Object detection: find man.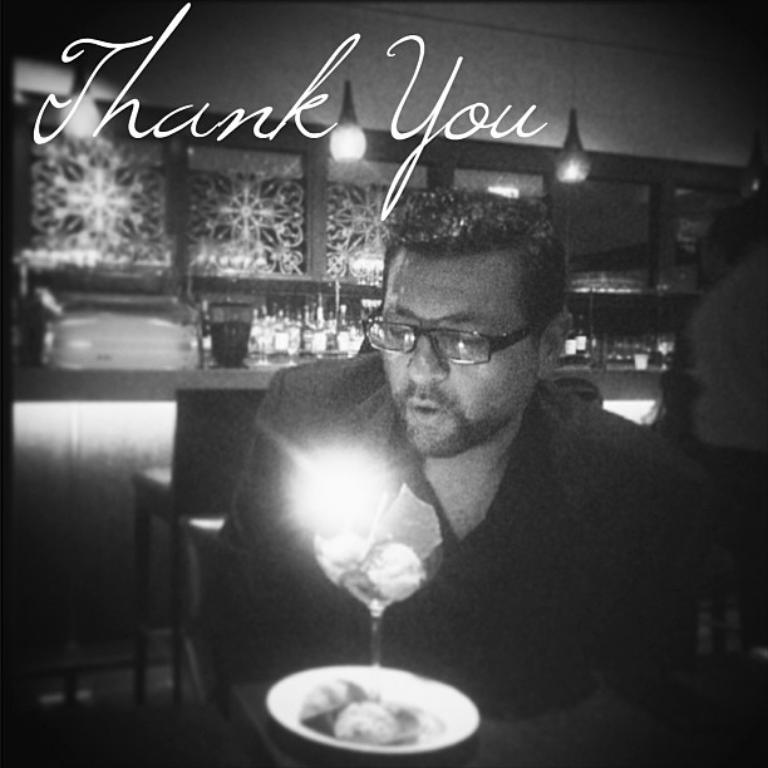
105 139 712 738.
